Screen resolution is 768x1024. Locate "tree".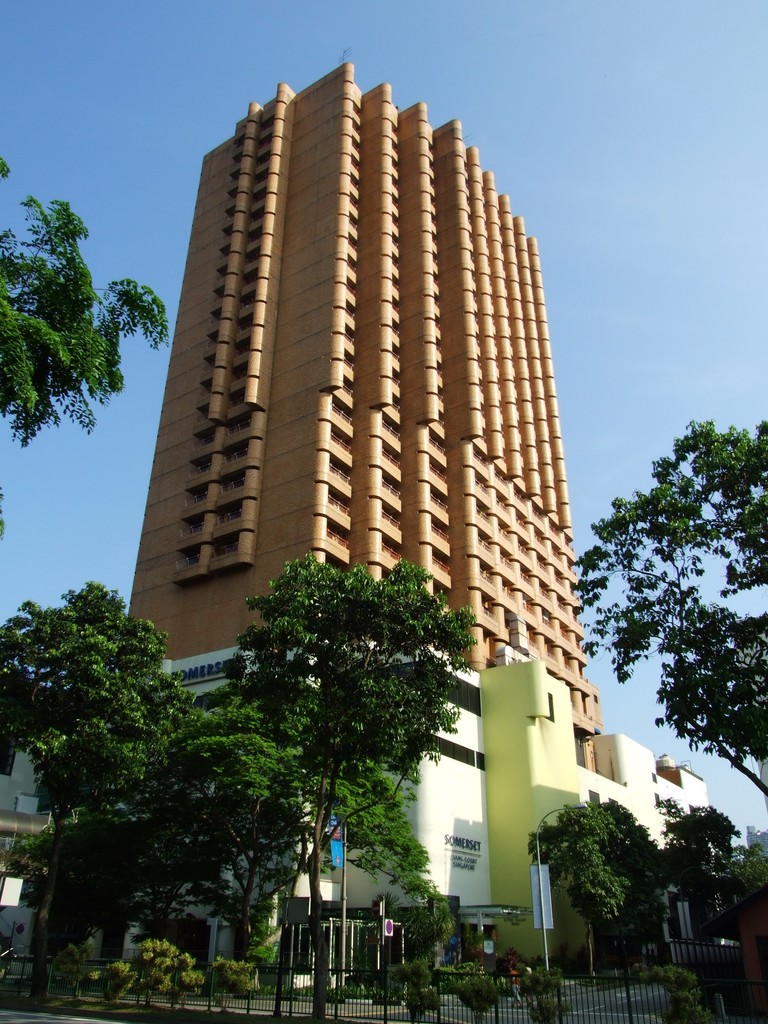
<box>0,572,186,1023</box>.
